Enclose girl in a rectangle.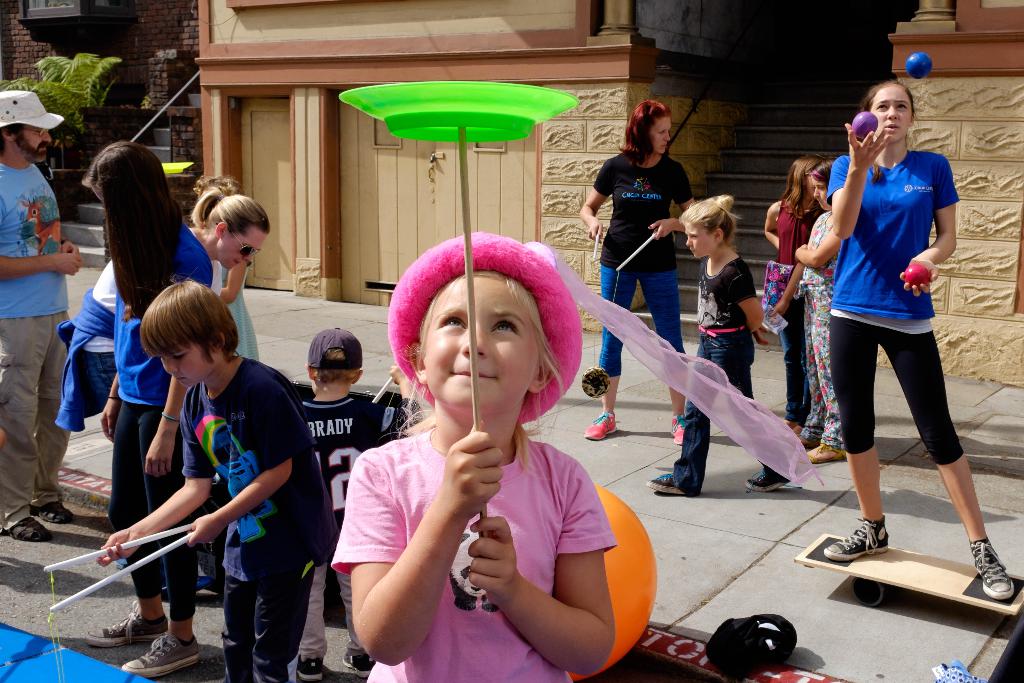
824:82:1016:605.
